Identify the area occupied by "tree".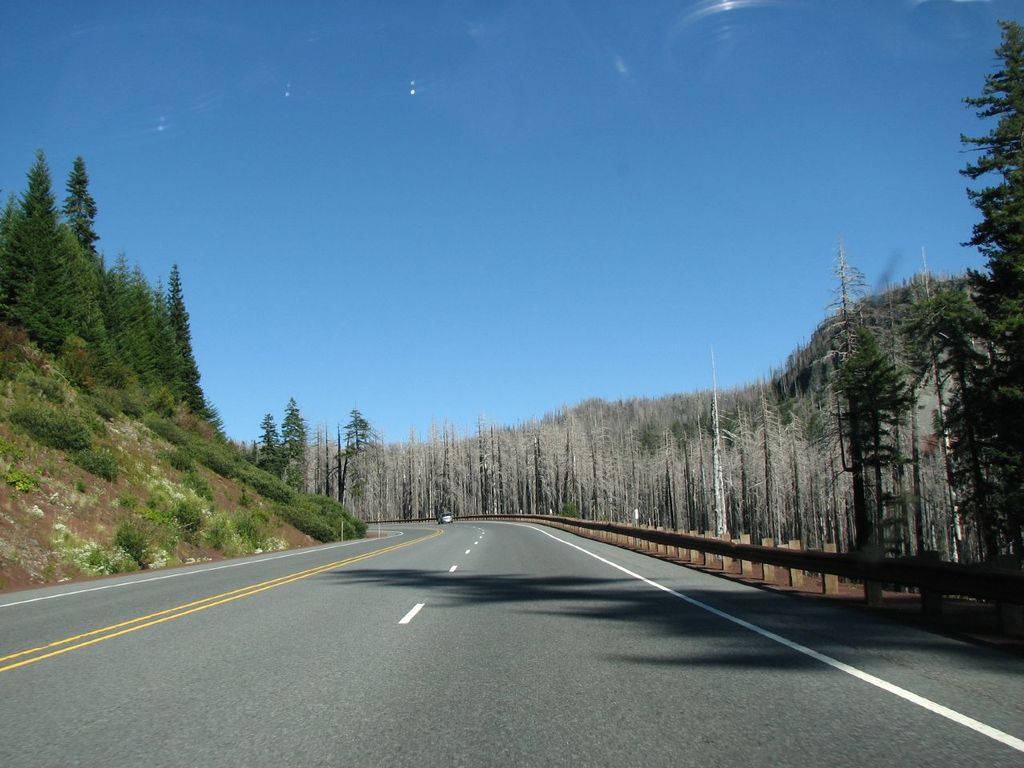
Area: [6, 142, 102, 375].
